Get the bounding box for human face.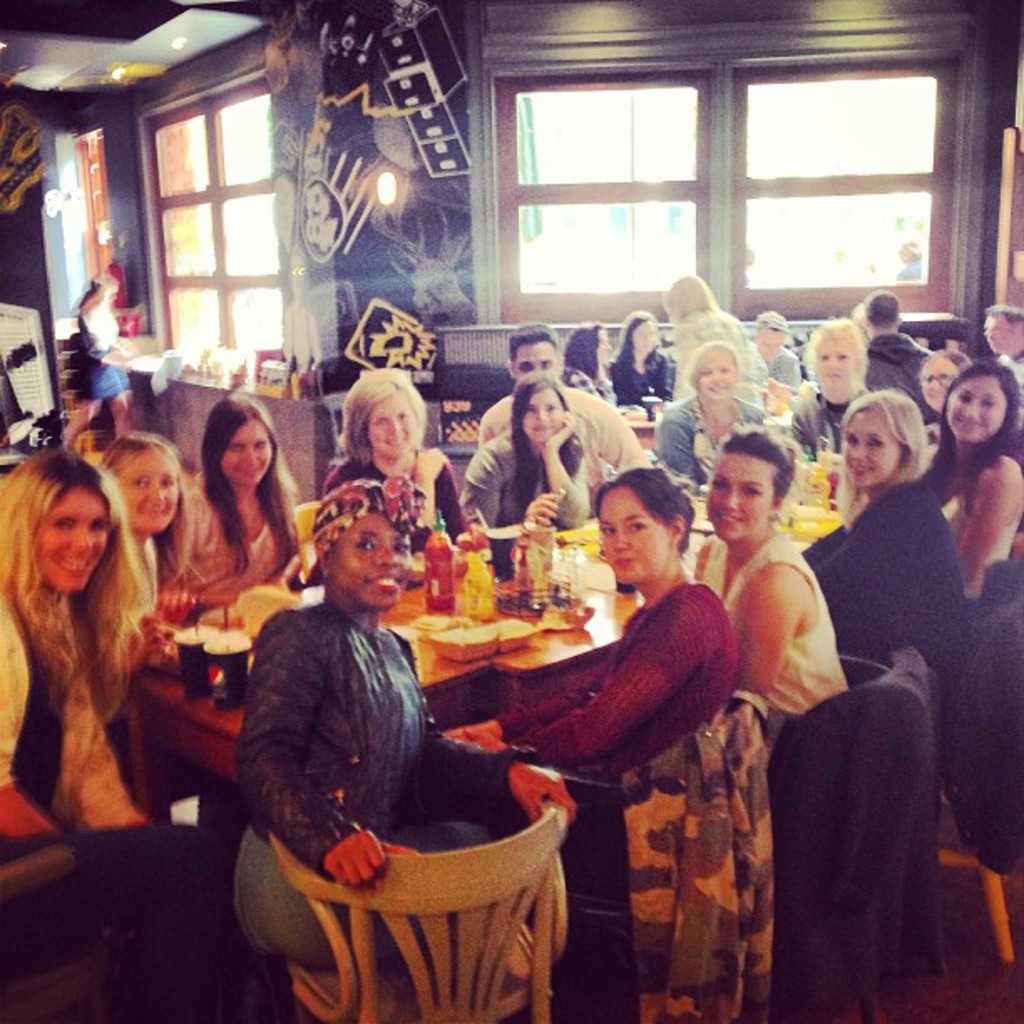
detection(634, 320, 658, 355).
